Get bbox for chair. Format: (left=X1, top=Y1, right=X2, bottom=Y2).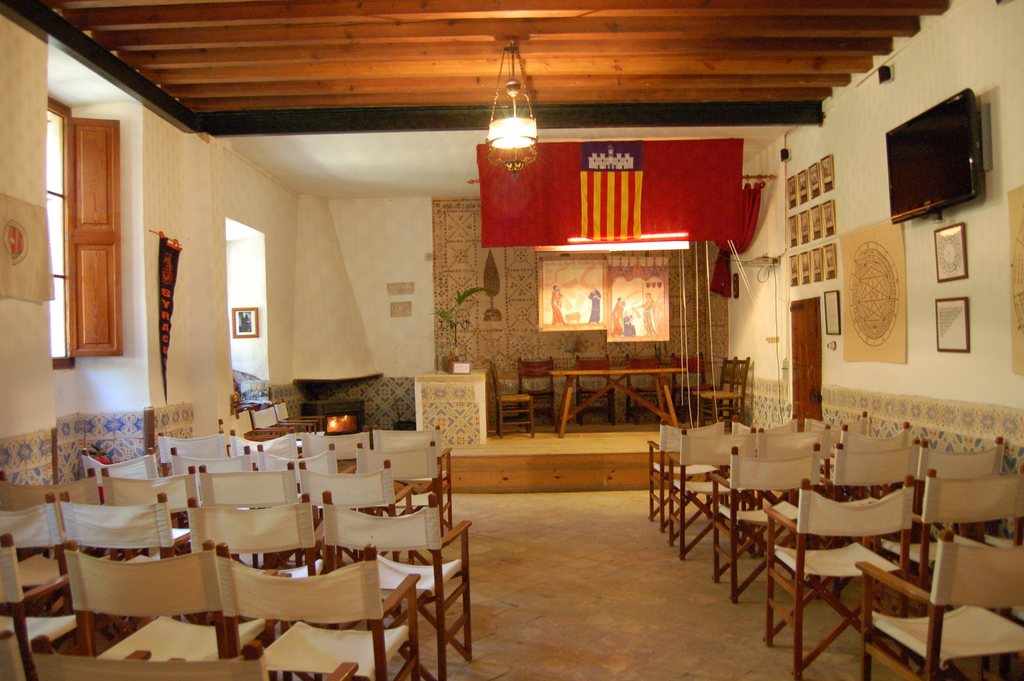
(left=370, top=423, right=456, bottom=539).
